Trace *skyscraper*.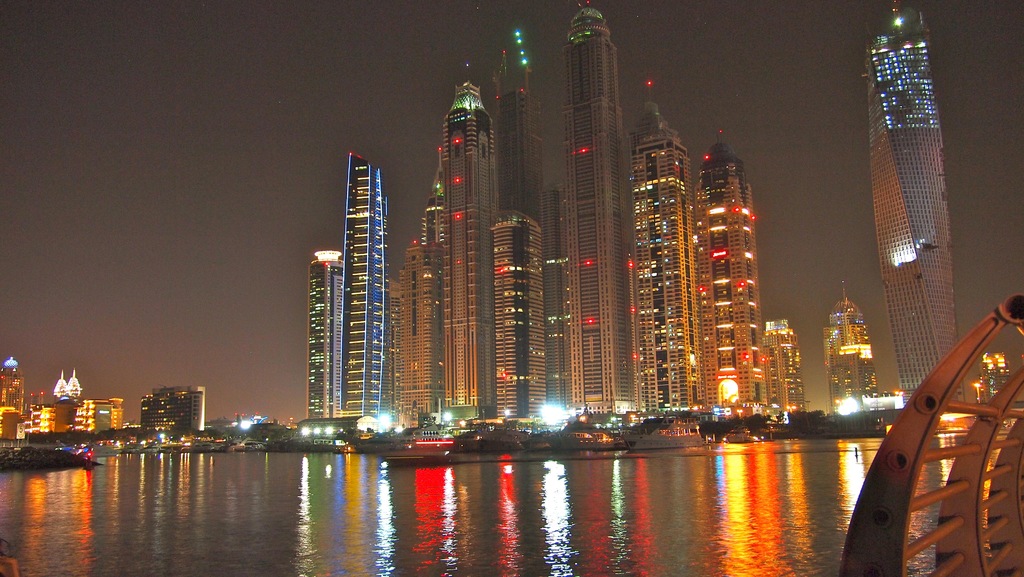
Traced to <region>556, 5, 639, 428</region>.
